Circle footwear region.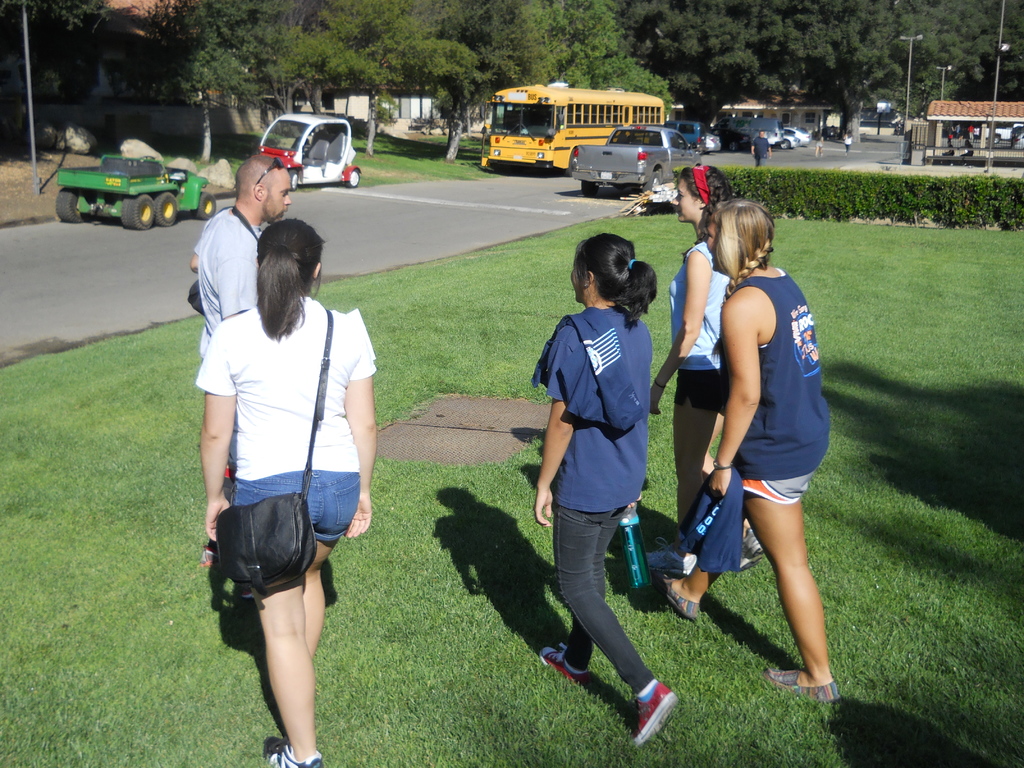
Region: select_region(614, 676, 686, 747).
